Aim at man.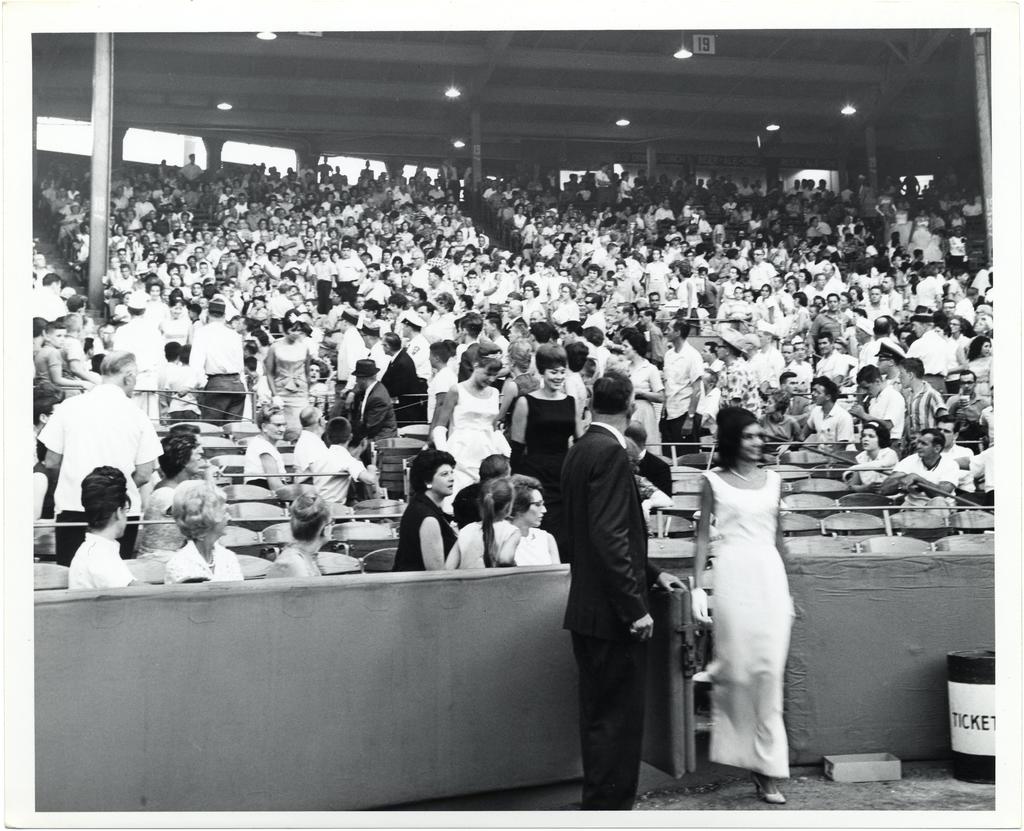
Aimed at x1=188, y1=301, x2=248, y2=424.
